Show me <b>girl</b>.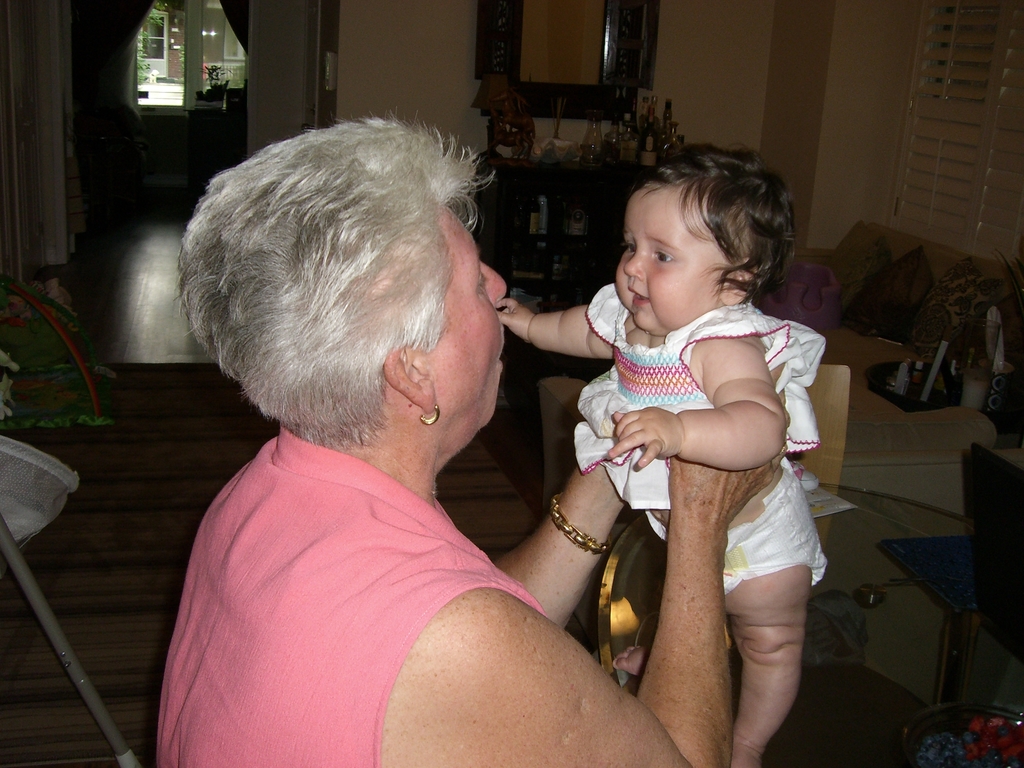
<b>girl</b> is here: [499, 146, 828, 767].
